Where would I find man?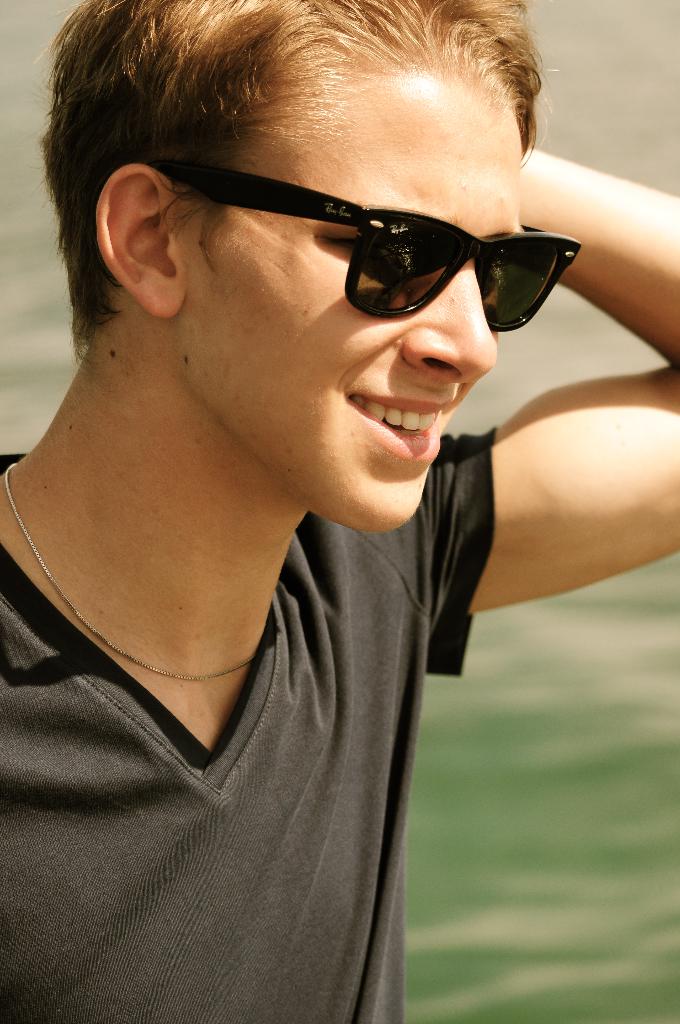
At region(0, 0, 619, 1010).
